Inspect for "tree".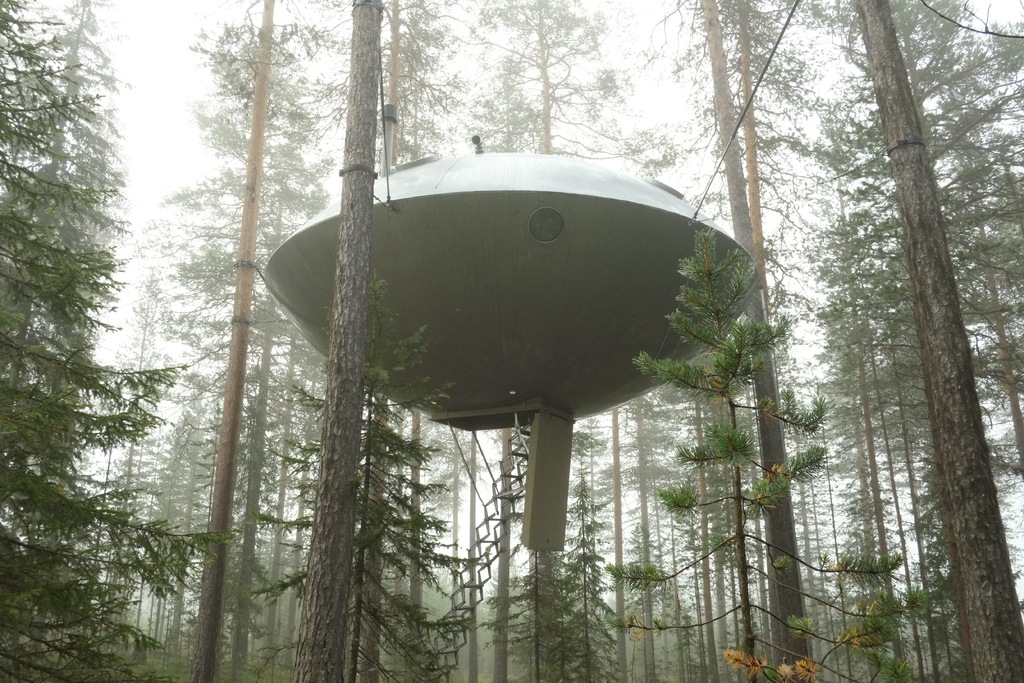
Inspection: {"x1": 648, "y1": 0, "x2": 818, "y2": 682}.
